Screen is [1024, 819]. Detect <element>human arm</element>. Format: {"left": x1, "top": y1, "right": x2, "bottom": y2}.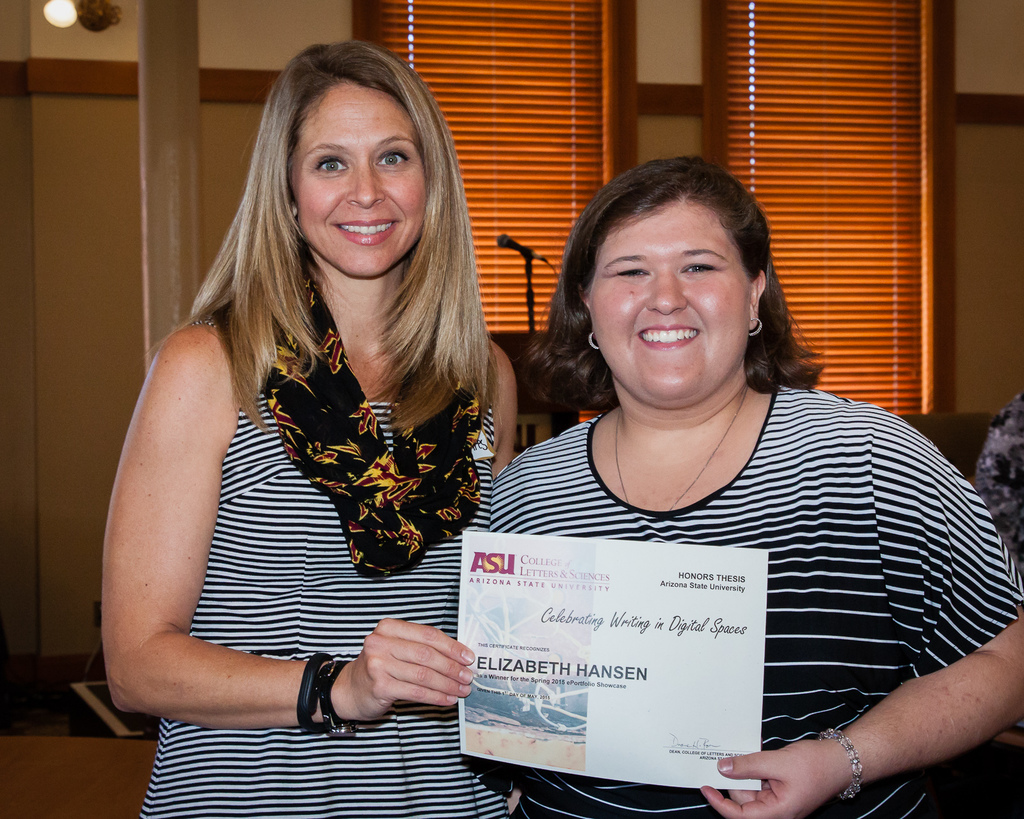
{"left": 486, "top": 354, "right": 518, "bottom": 479}.
